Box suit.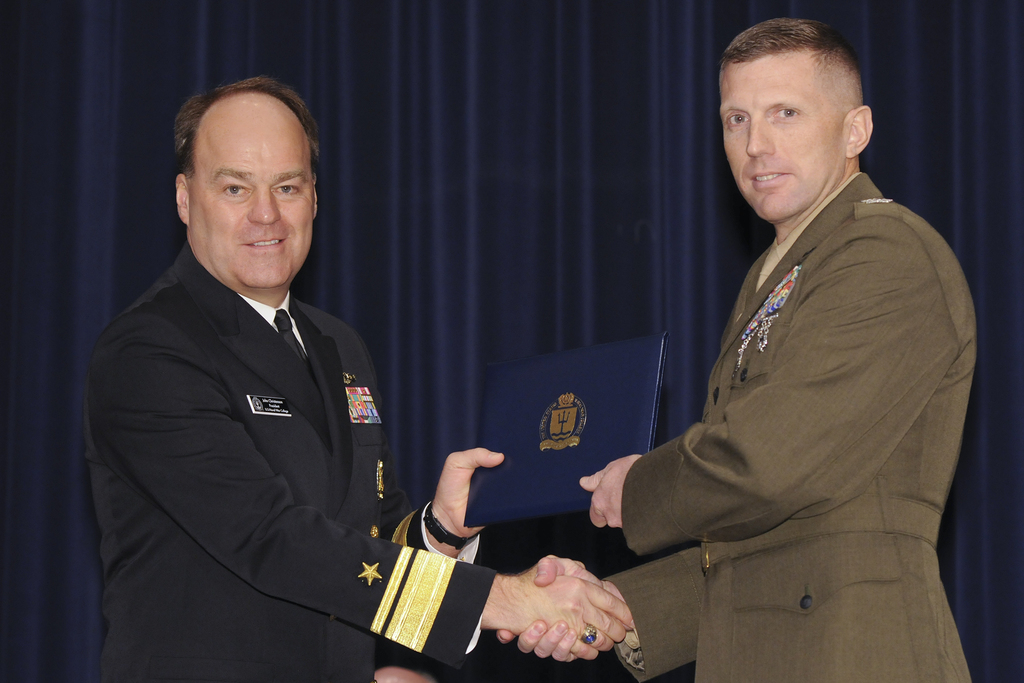
rect(595, 167, 976, 682).
